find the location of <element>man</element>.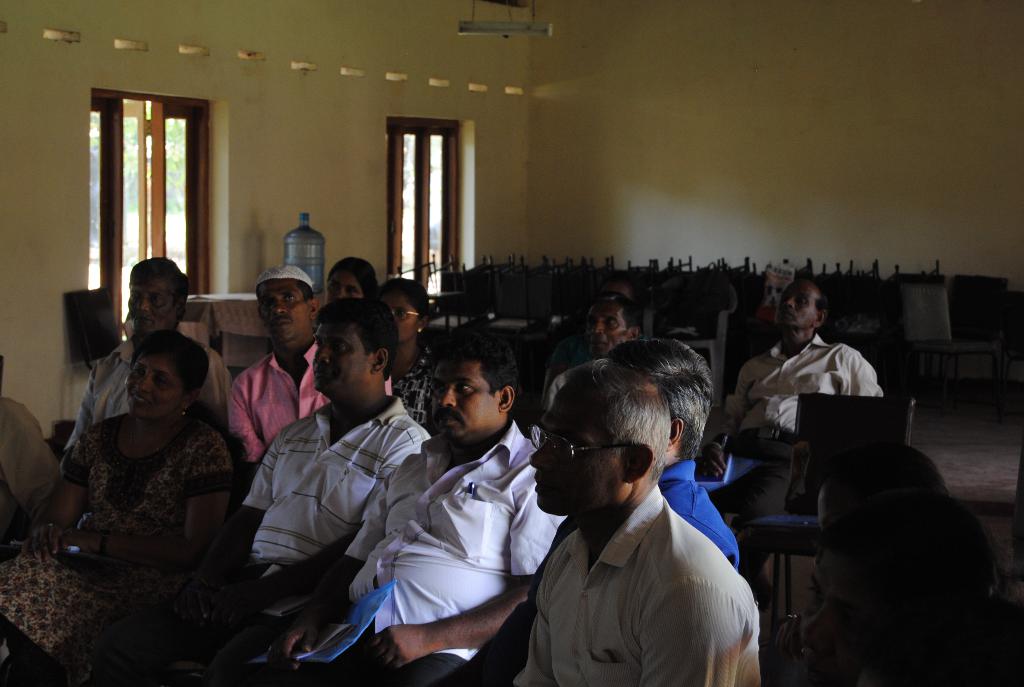
Location: 492, 334, 787, 686.
